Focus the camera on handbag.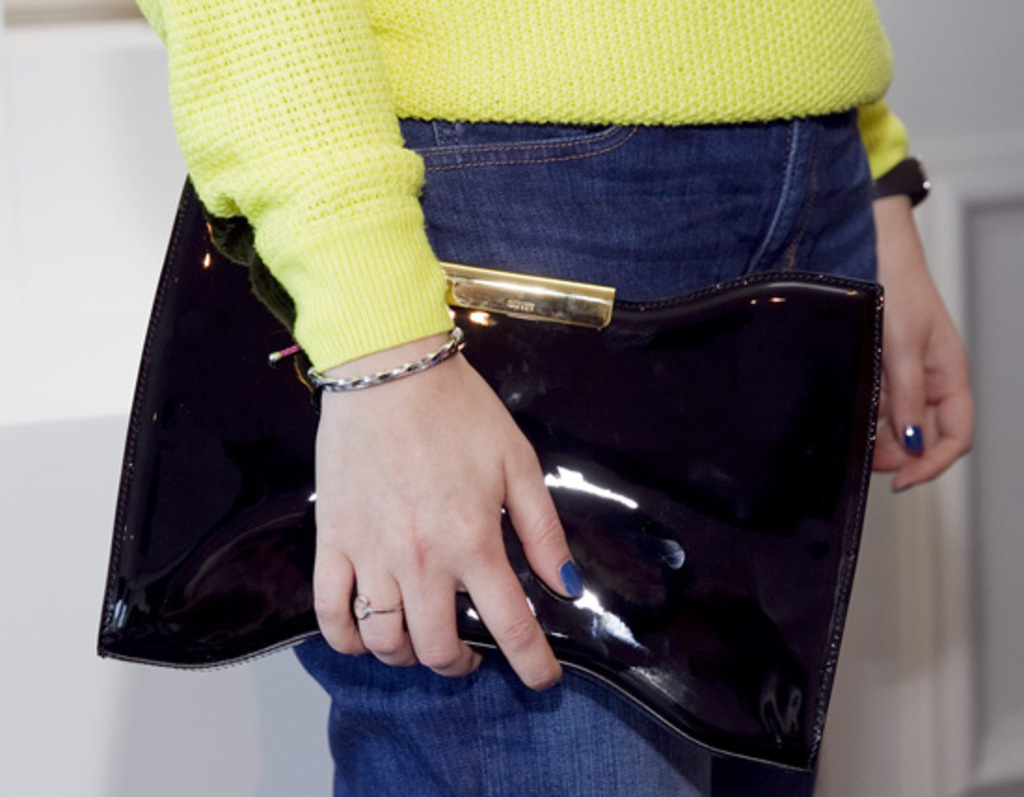
Focus region: rect(89, 175, 871, 788).
